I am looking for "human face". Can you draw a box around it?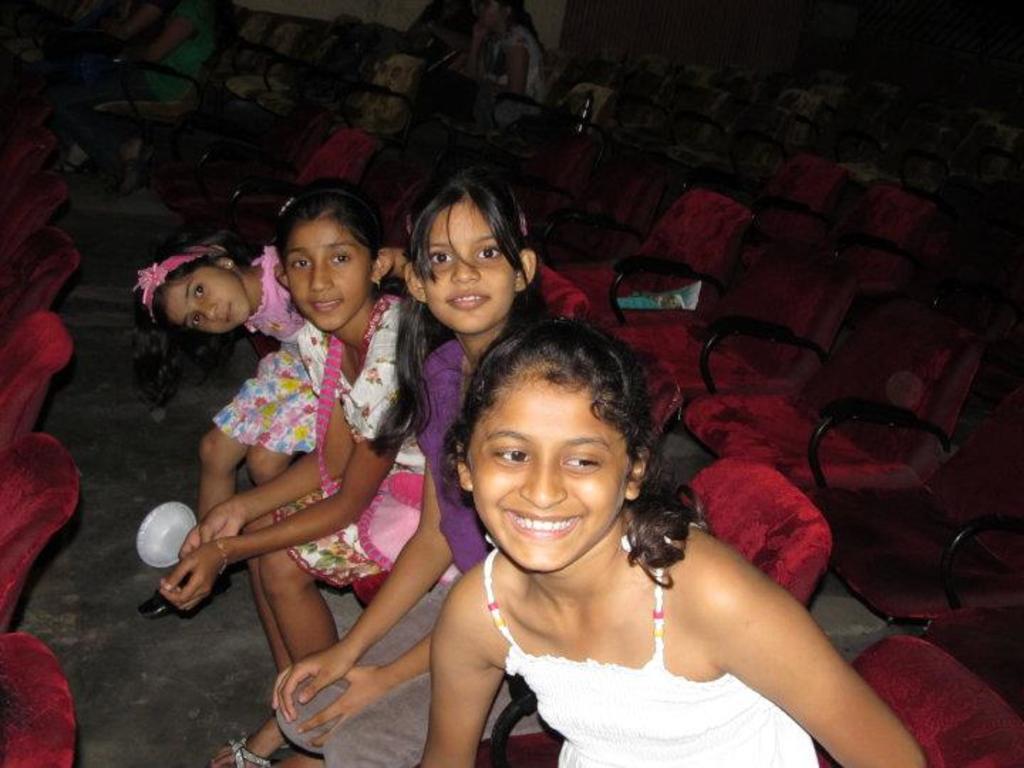
Sure, the bounding box is {"left": 462, "top": 373, "right": 633, "bottom": 573}.
